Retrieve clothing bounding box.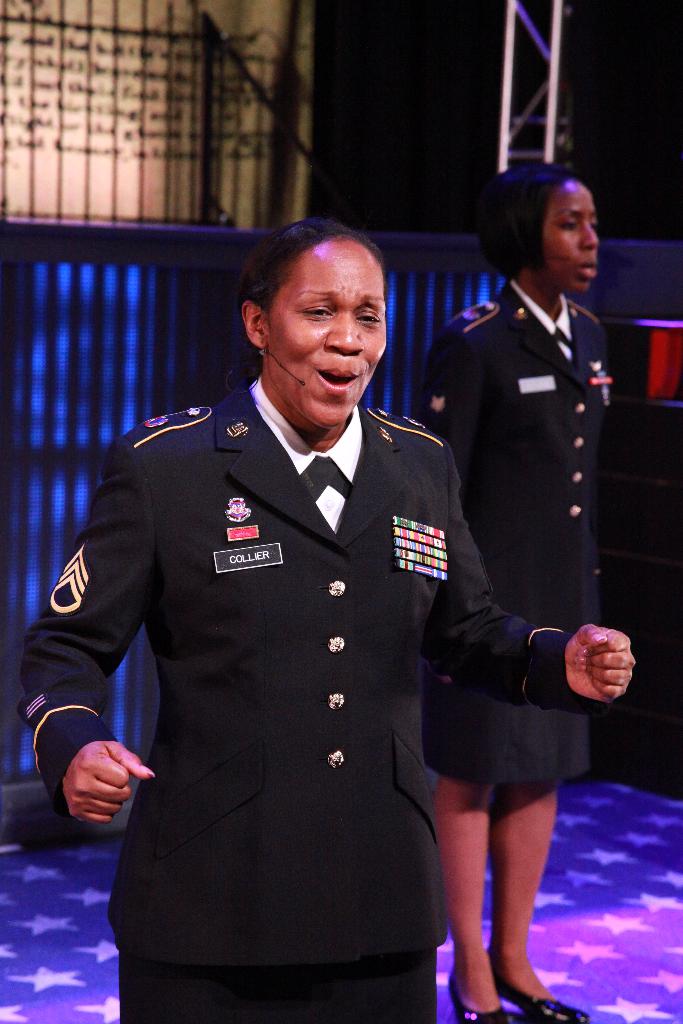
Bounding box: box(48, 329, 514, 985).
